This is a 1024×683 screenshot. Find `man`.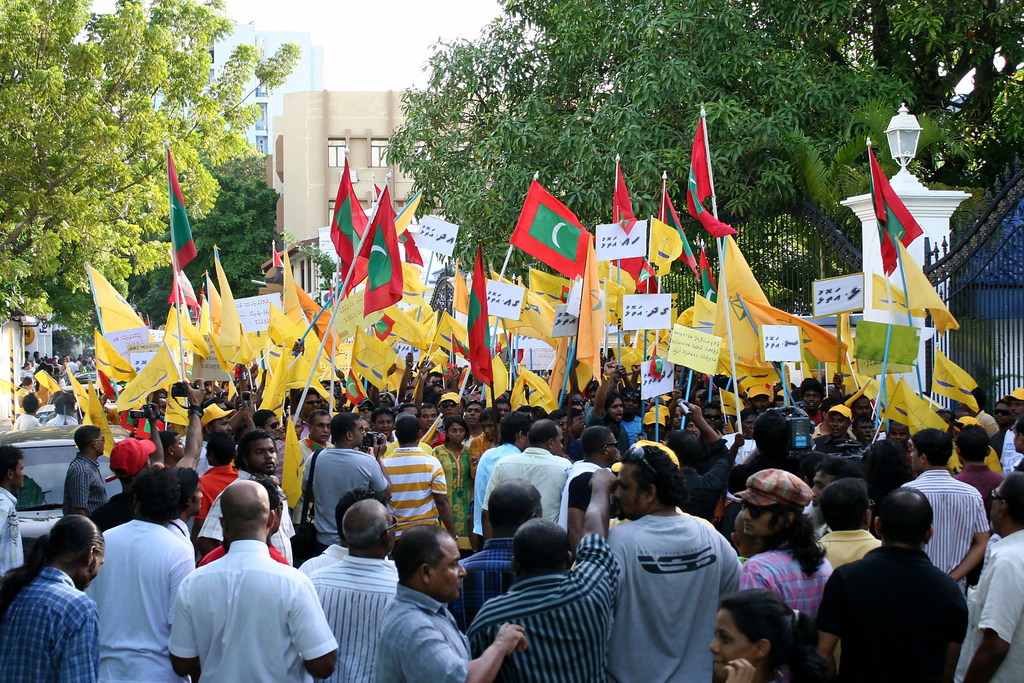
Bounding box: 161:382:203:471.
